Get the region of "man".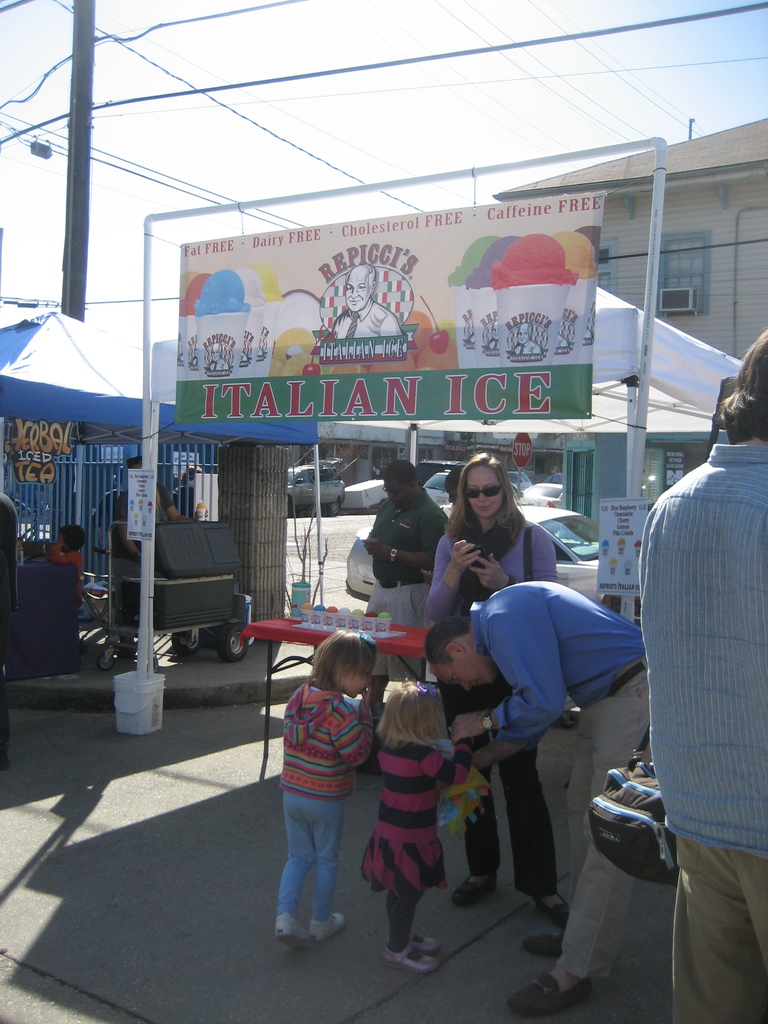
x1=328 y1=258 x2=396 y2=345.
